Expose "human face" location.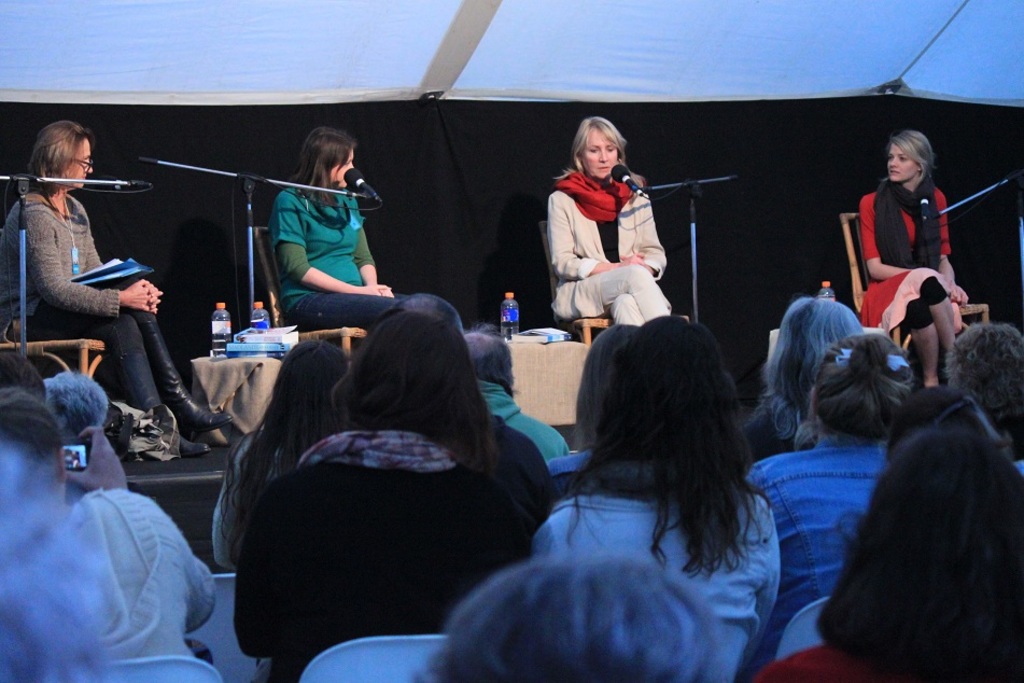
Exposed at crop(67, 142, 98, 191).
